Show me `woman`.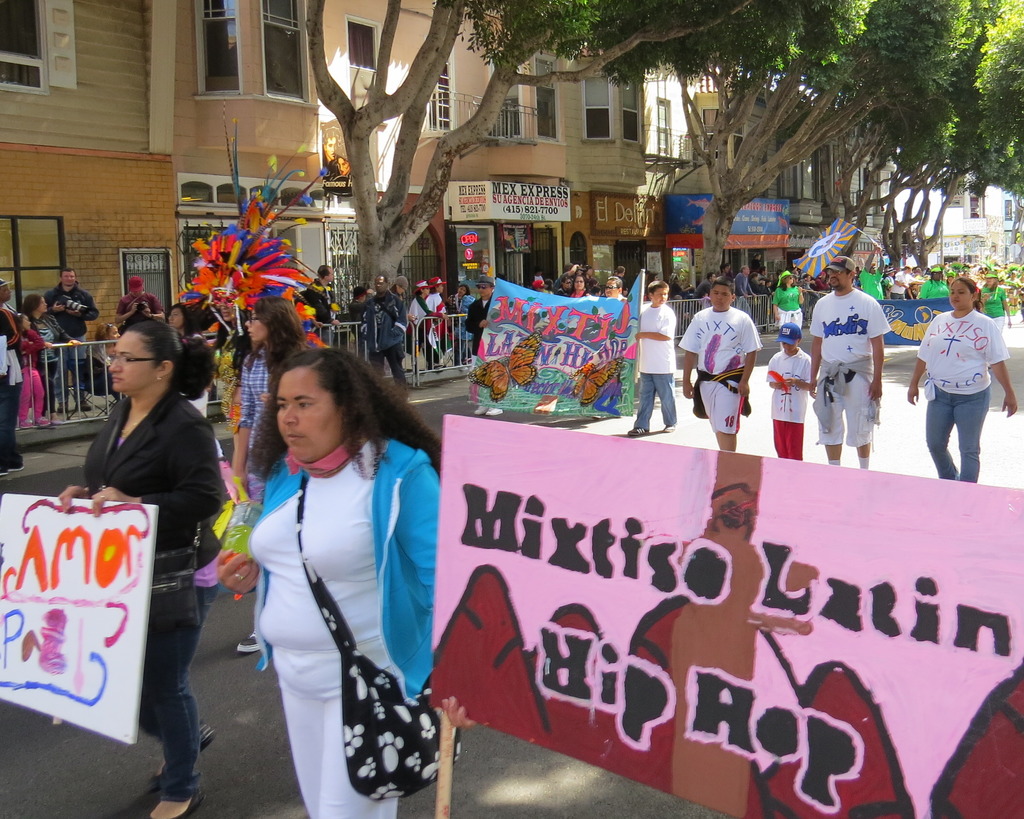
`woman` is here: <bbox>229, 292, 319, 651</bbox>.
